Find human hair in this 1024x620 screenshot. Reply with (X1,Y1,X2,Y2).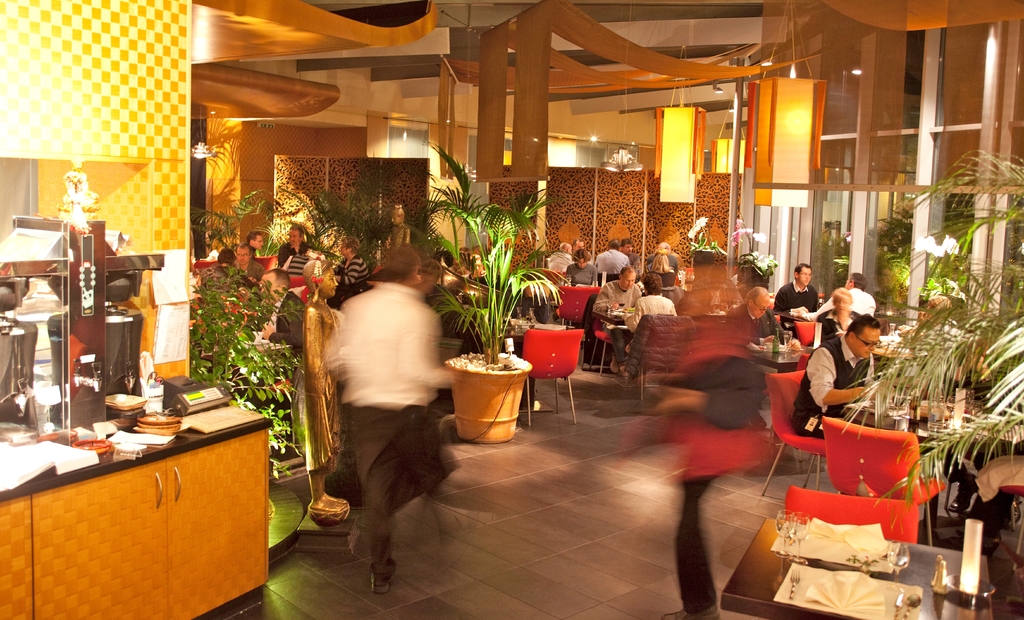
(842,316,880,338).
